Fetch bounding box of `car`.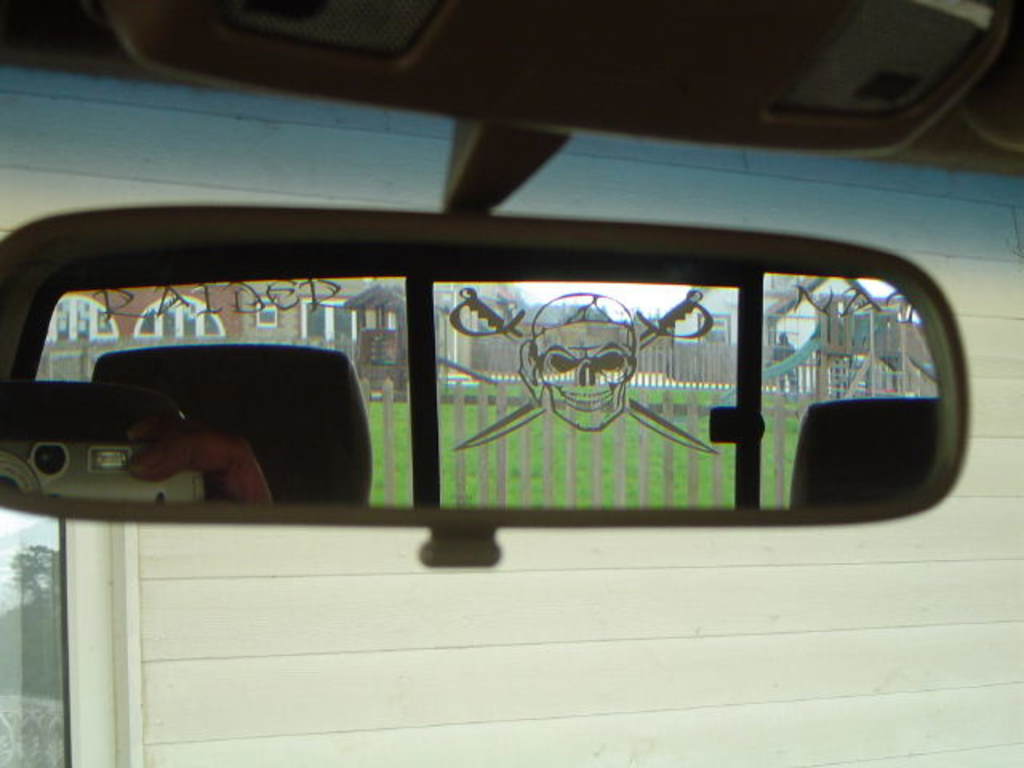
Bbox: select_region(0, 0, 1022, 766).
